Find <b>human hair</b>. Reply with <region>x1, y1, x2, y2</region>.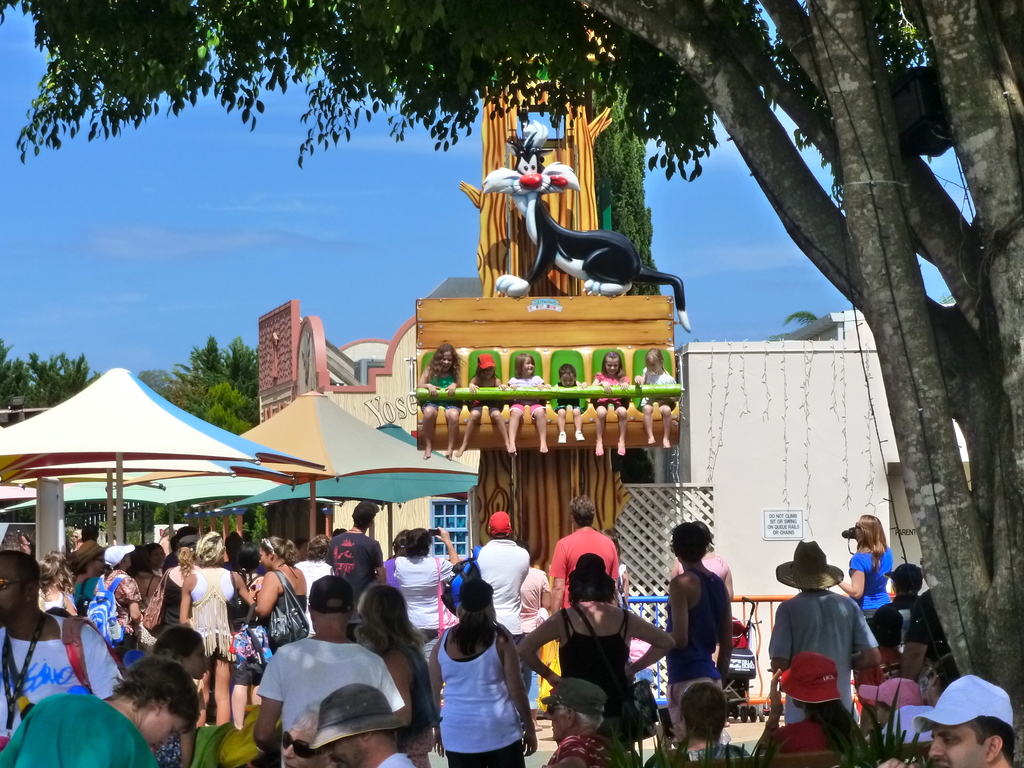
<region>72, 535, 106, 576</region>.
